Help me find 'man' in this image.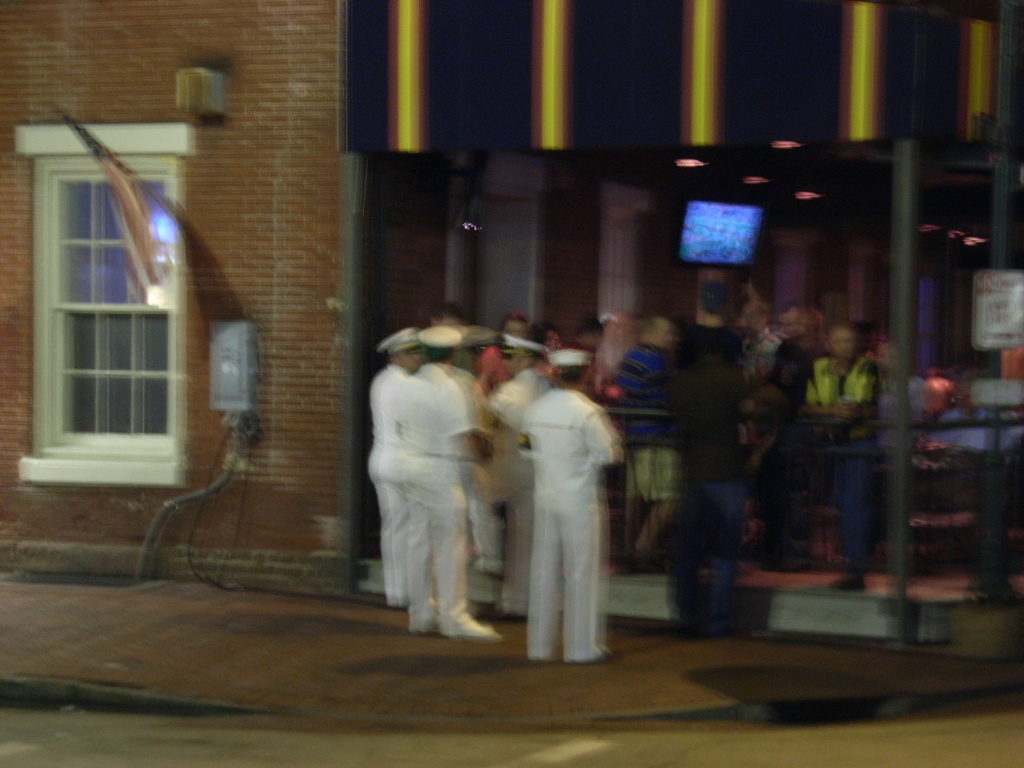
Found it: 615:318:676:573.
